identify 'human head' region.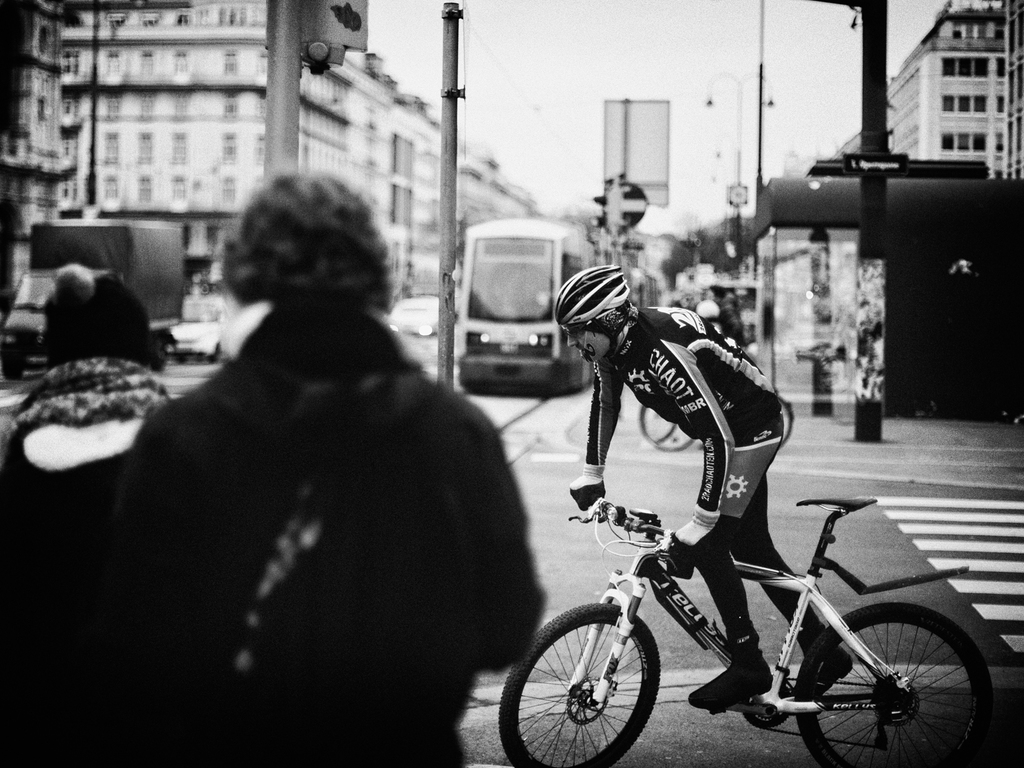
Region: box(559, 263, 642, 355).
